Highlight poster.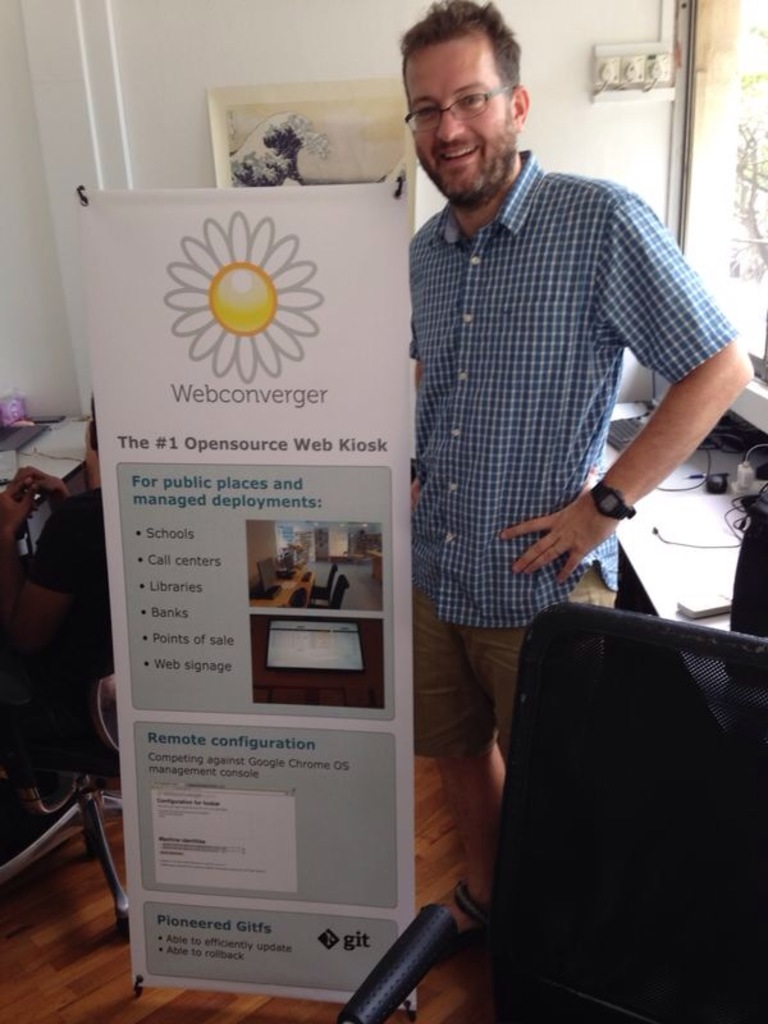
Highlighted region: bbox=(76, 186, 419, 1010).
